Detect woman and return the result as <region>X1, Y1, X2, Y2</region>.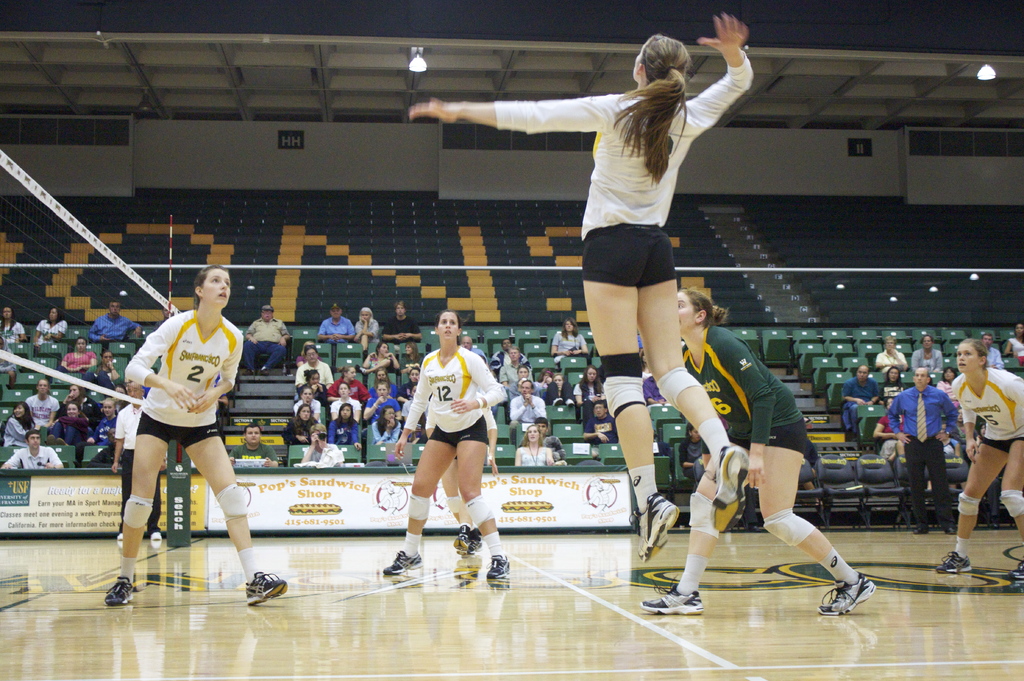
<region>880, 367, 911, 405</region>.
